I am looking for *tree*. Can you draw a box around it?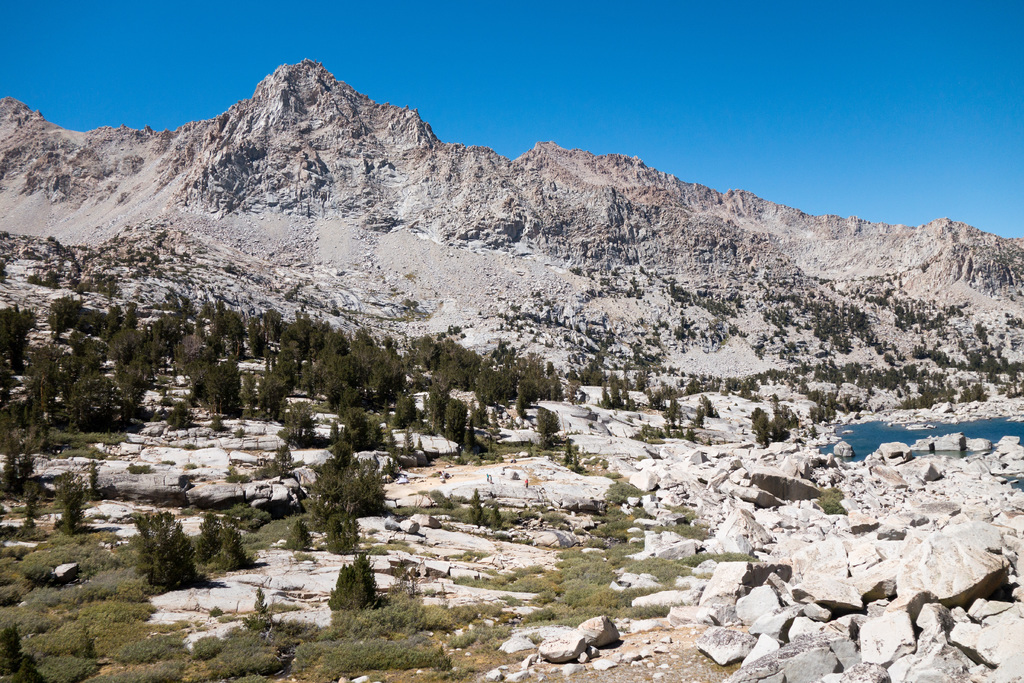
Sure, the bounding box is {"left": 150, "top": 514, "right": 203, "bottom": 598}.
